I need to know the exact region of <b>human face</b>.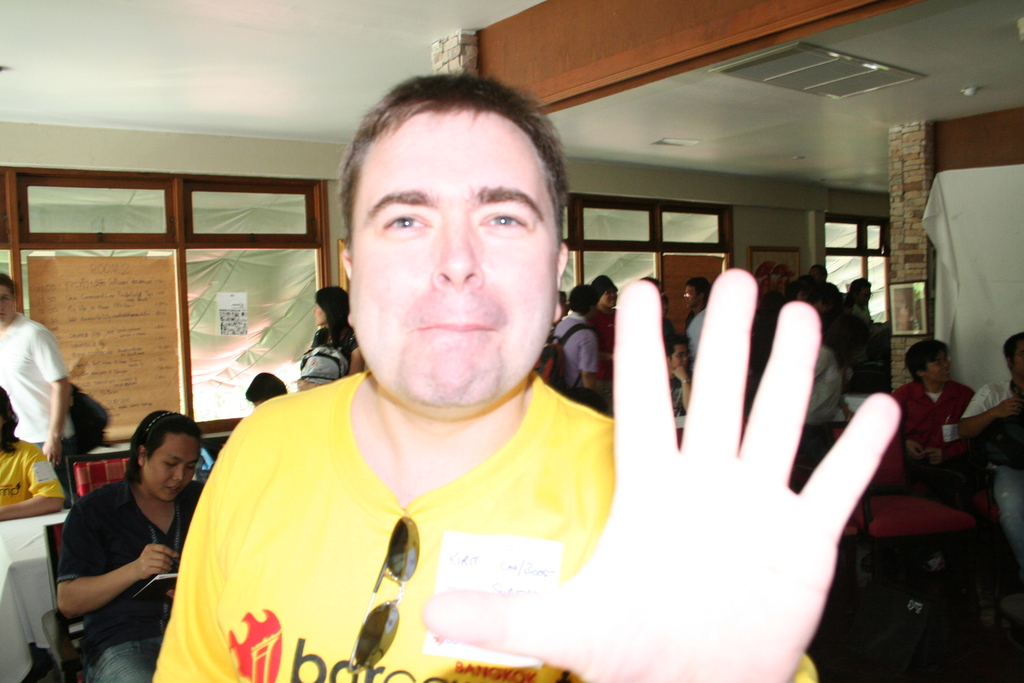
Region: l=144, t=436, r=202, b=500.
